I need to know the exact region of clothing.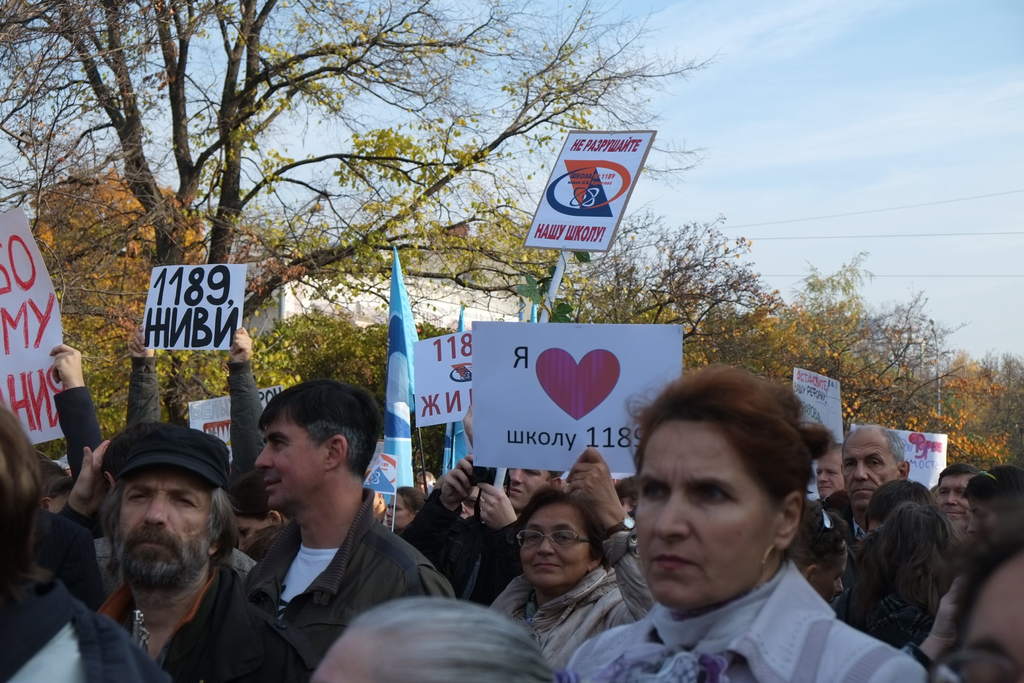
Region: [left=228, top=357, right=259, bottom=470].
